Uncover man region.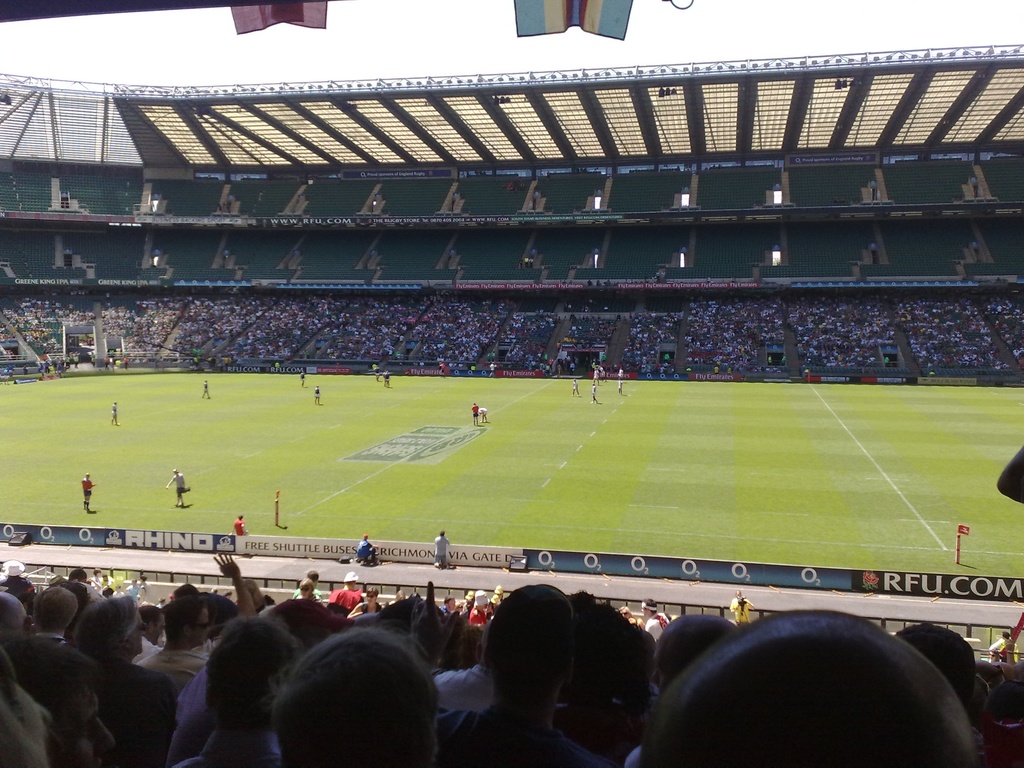
Uncovered: bbox(287, 569, 325, 602).
